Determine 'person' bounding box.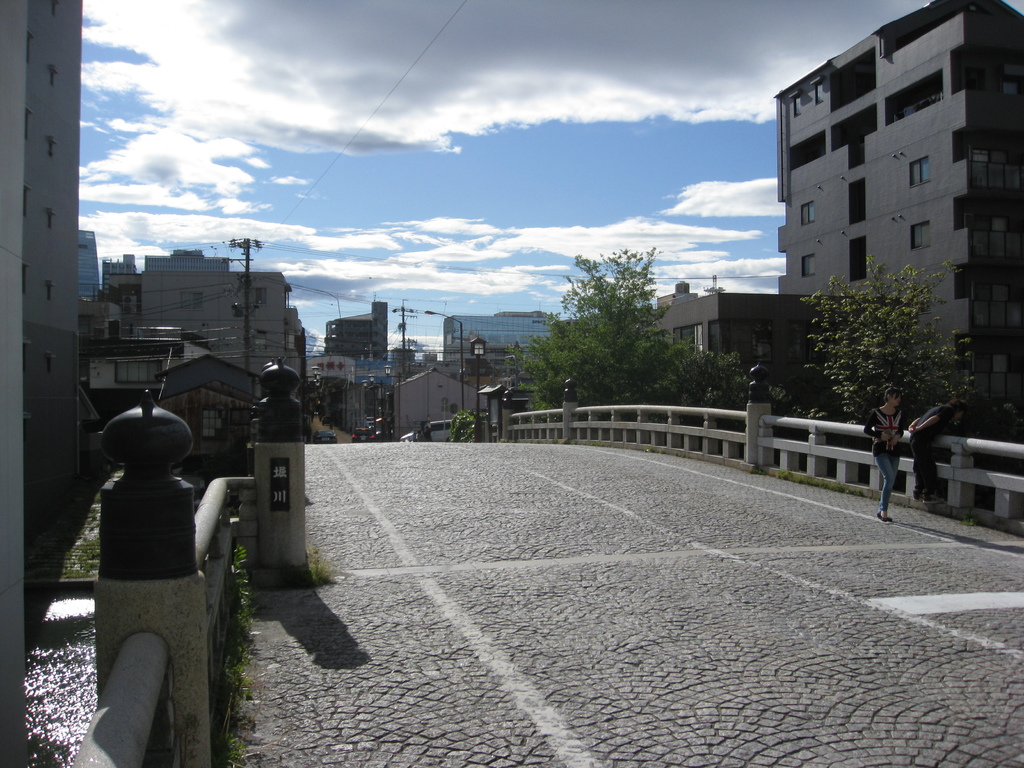
Determined: (909,390,962,505).
